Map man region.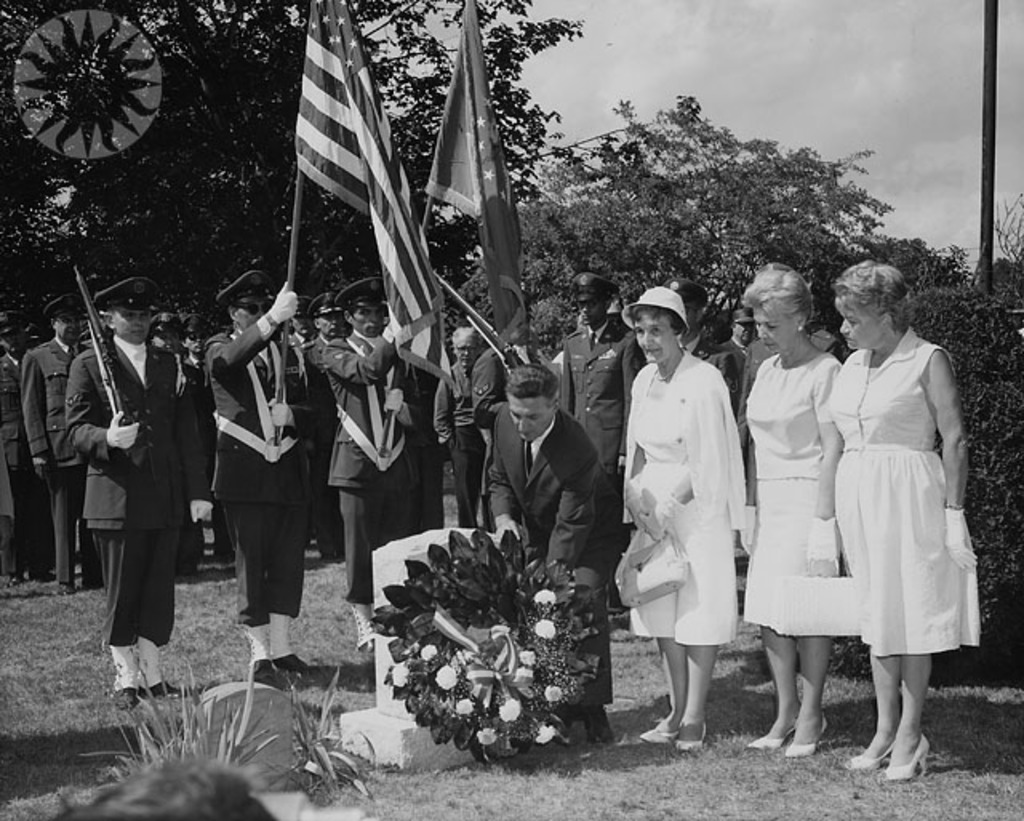
Mapped to pyautogui.locateOnScreen(475, 363, 624, 739).
